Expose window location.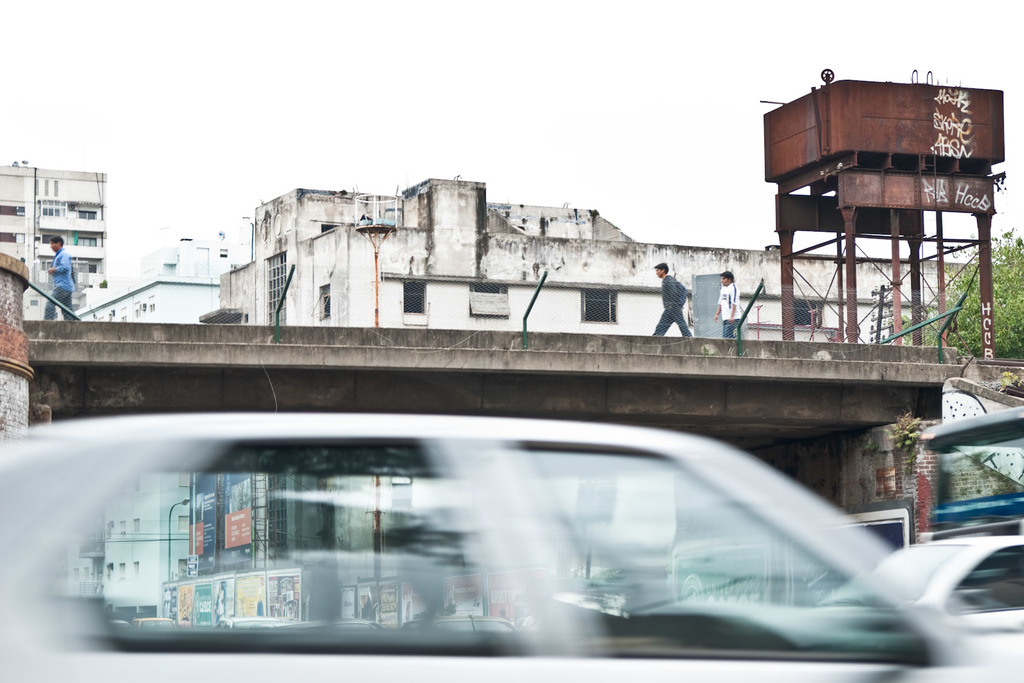
Exposed at crop(520, 447, 926, 655).
